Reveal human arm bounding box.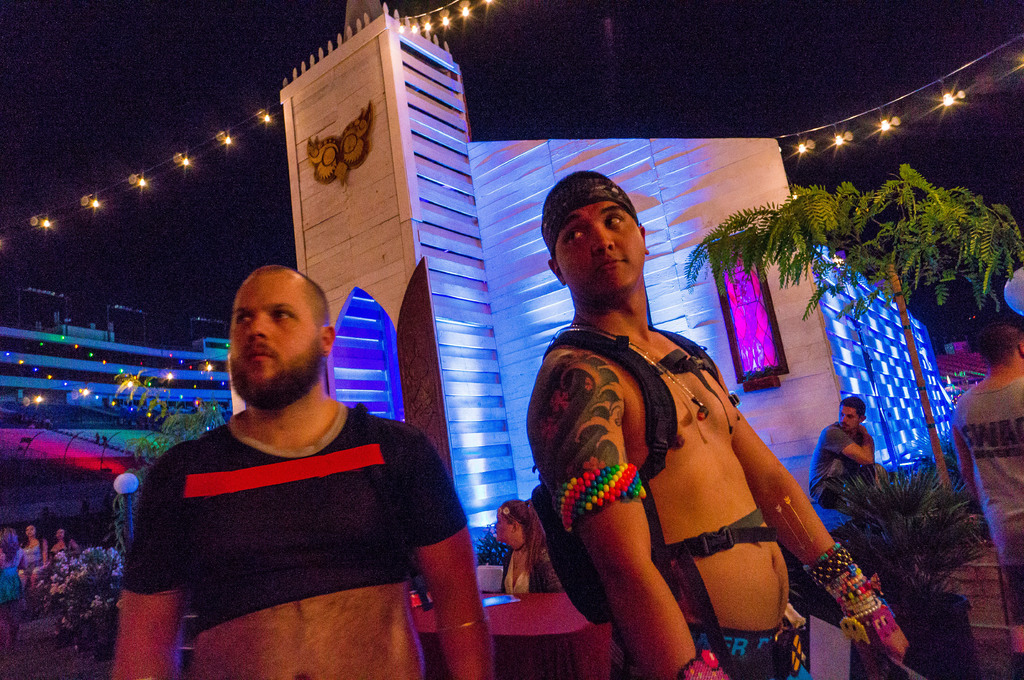
Revealed: x1=521, y1=346, x2=739, y2=679.
